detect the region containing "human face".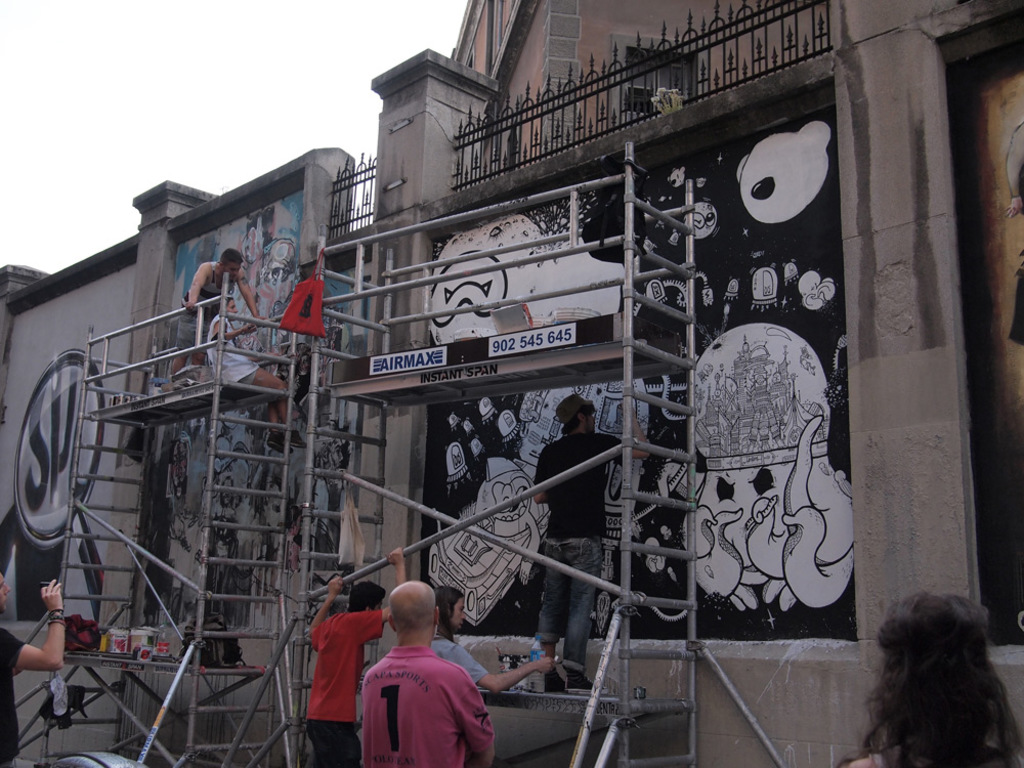
detection(585, 416, 598, 437).
